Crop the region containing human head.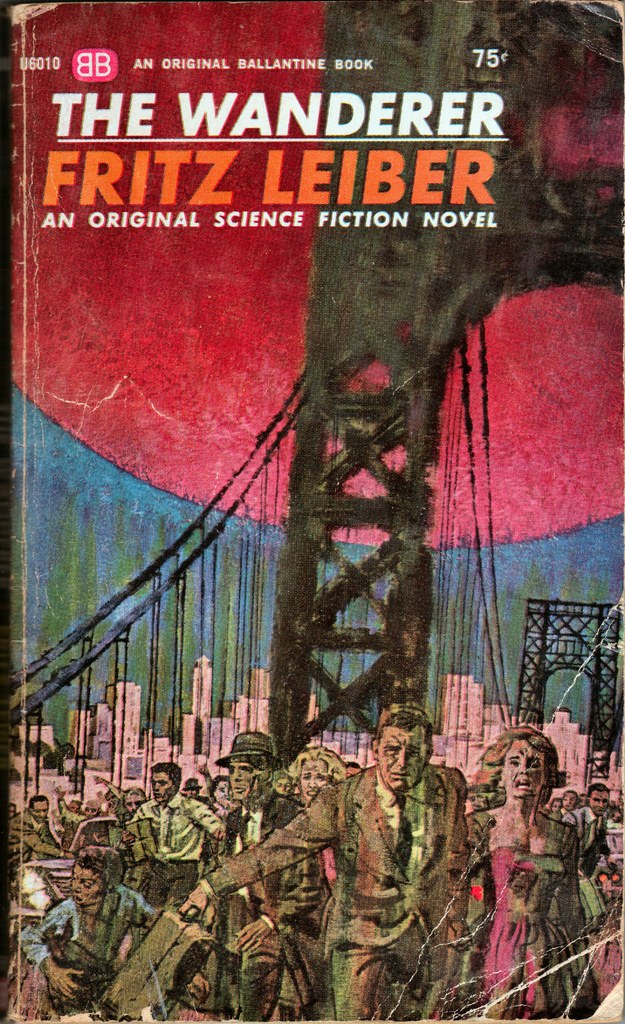
Crop region: 124,788,145,818.
